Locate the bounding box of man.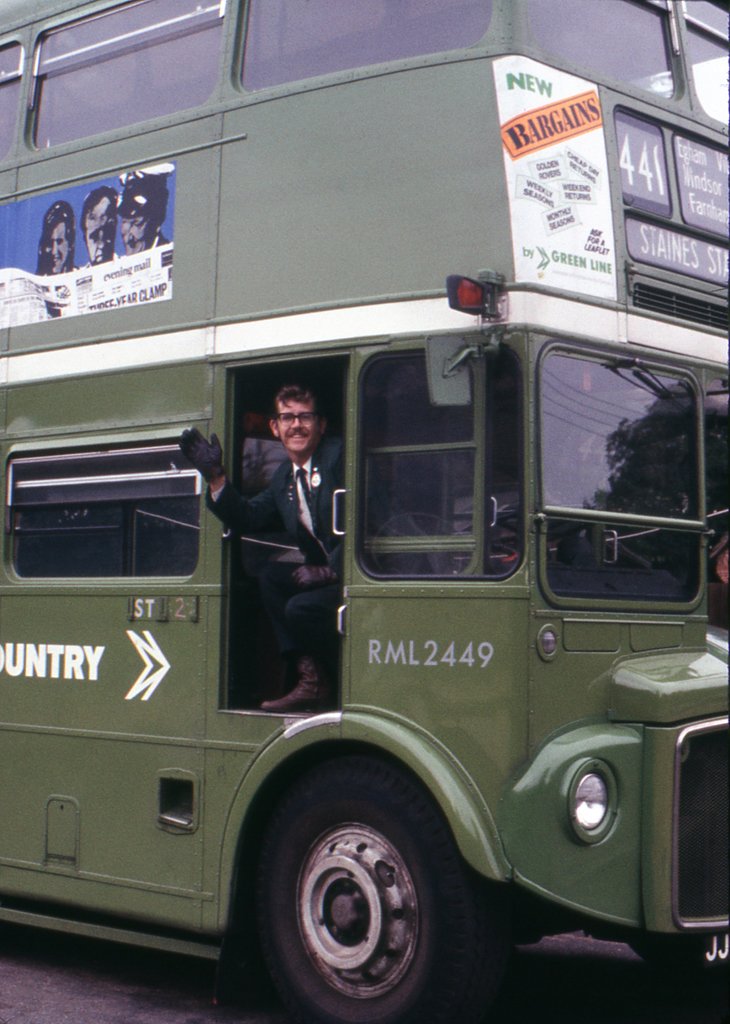
Bounding box: <box>221,371,347,636</box>.
